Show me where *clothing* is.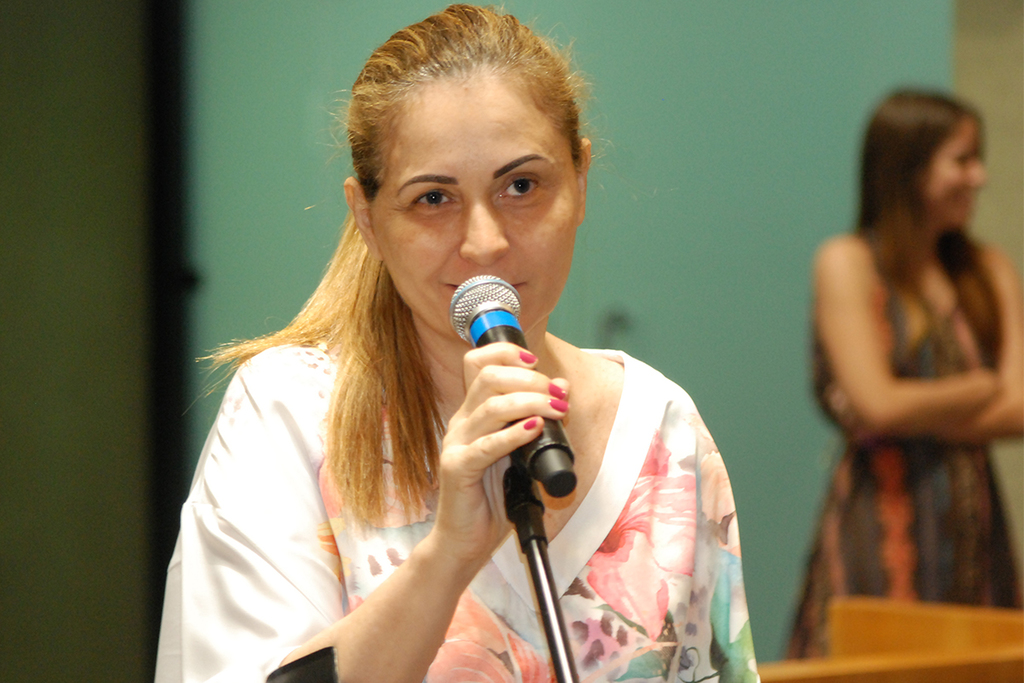
*clothing* is at rect(790, 219, 1001, 647).
